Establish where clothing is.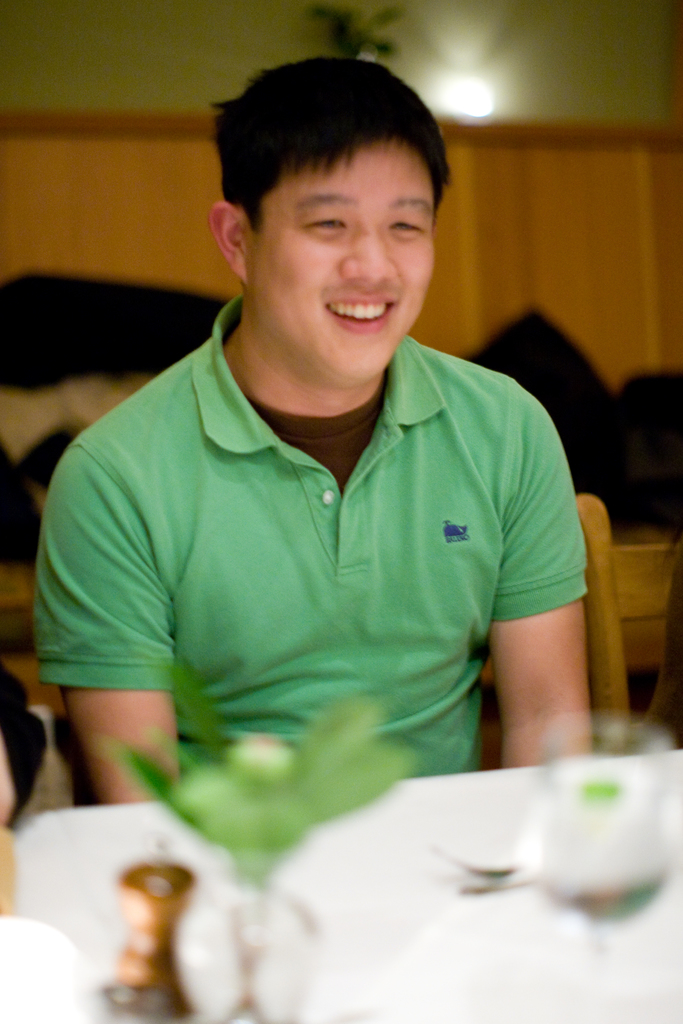
Established at region(108, 329, 572, 811).
